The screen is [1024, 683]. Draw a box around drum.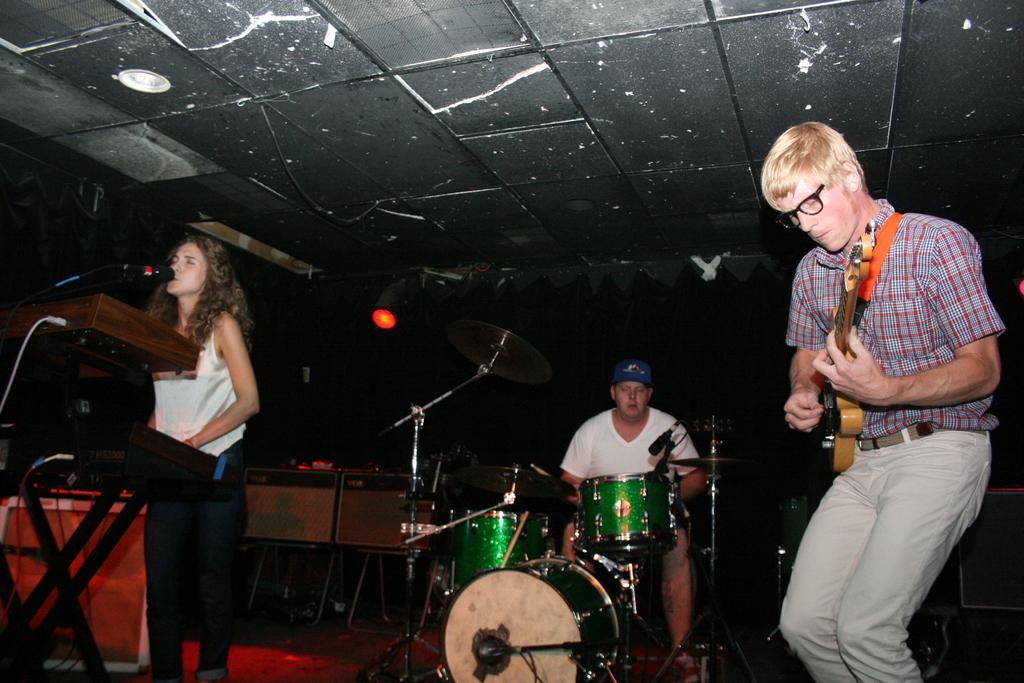
779, 483, 819, 572.
